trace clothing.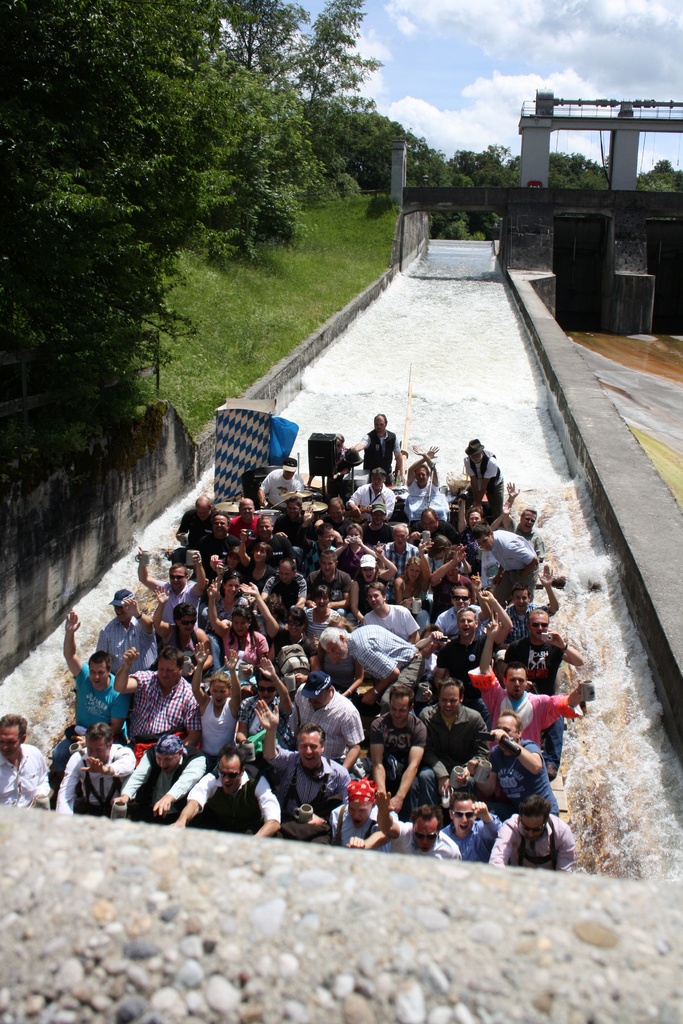
Traced to (left=263, top=577, right=308, bottom=616).
